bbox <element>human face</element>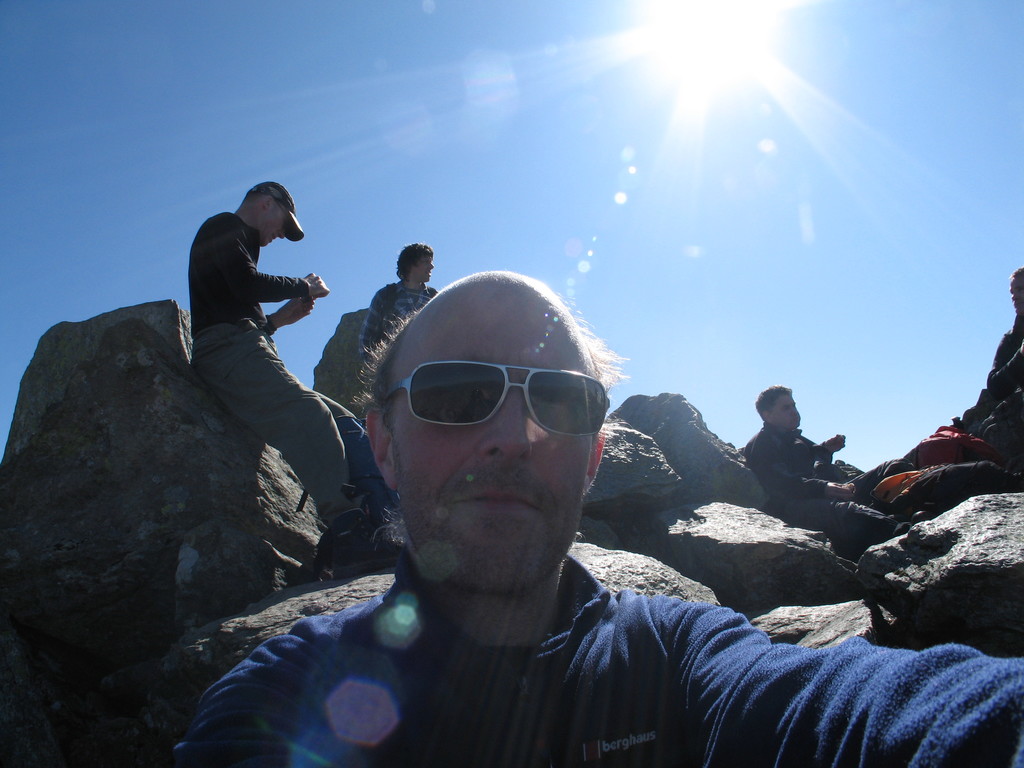
select_region(1005, 274, 1023, 315)
